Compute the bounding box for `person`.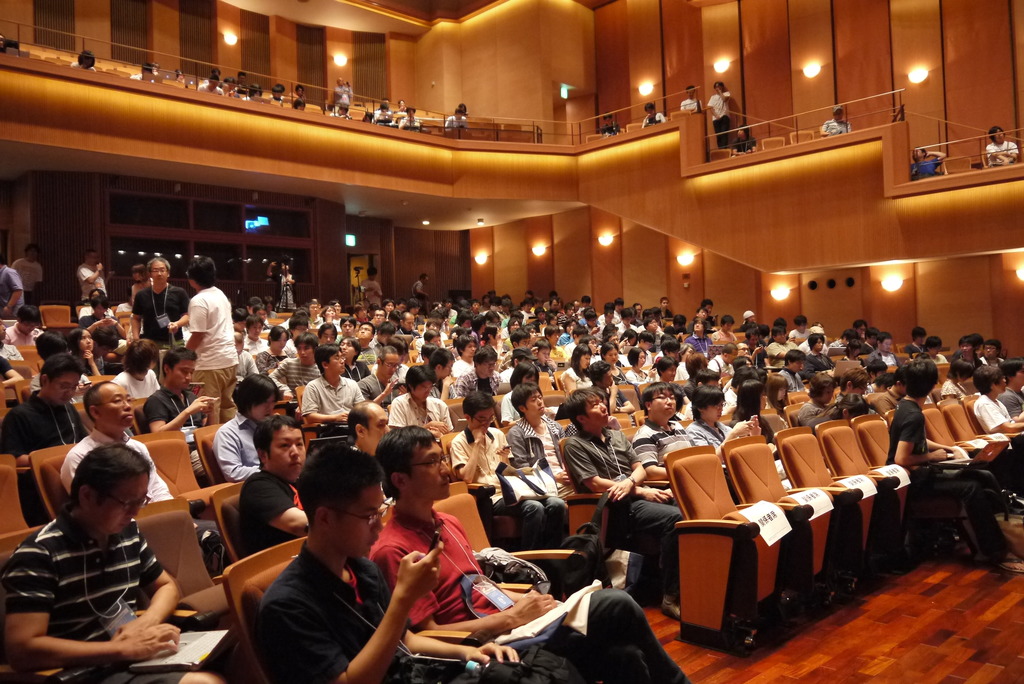
{"left": 78, "top": 250, "right": 116, "bottom": 303}.
